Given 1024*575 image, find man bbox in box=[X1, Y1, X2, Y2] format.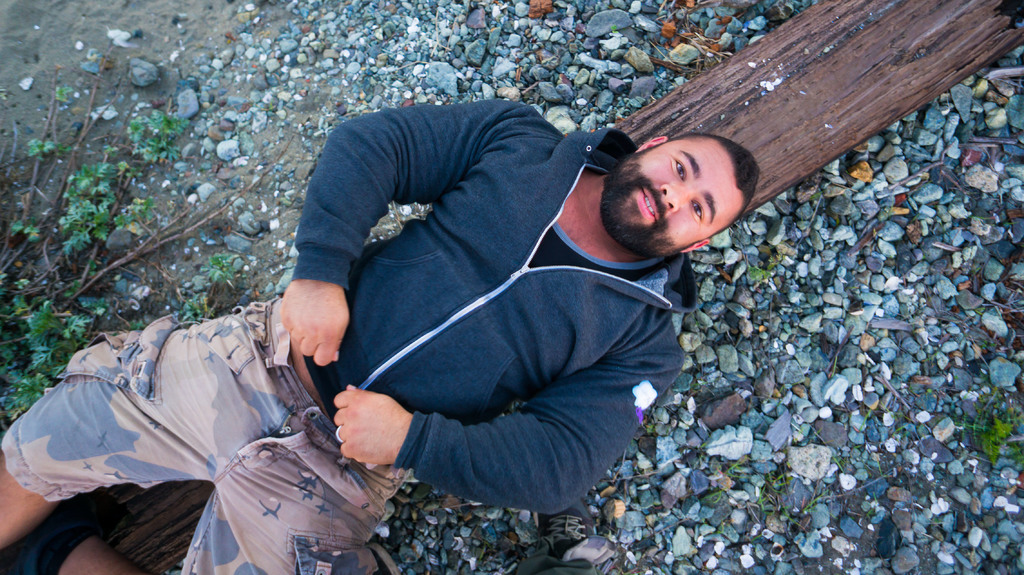
box=[0, 94, 764, 574].
